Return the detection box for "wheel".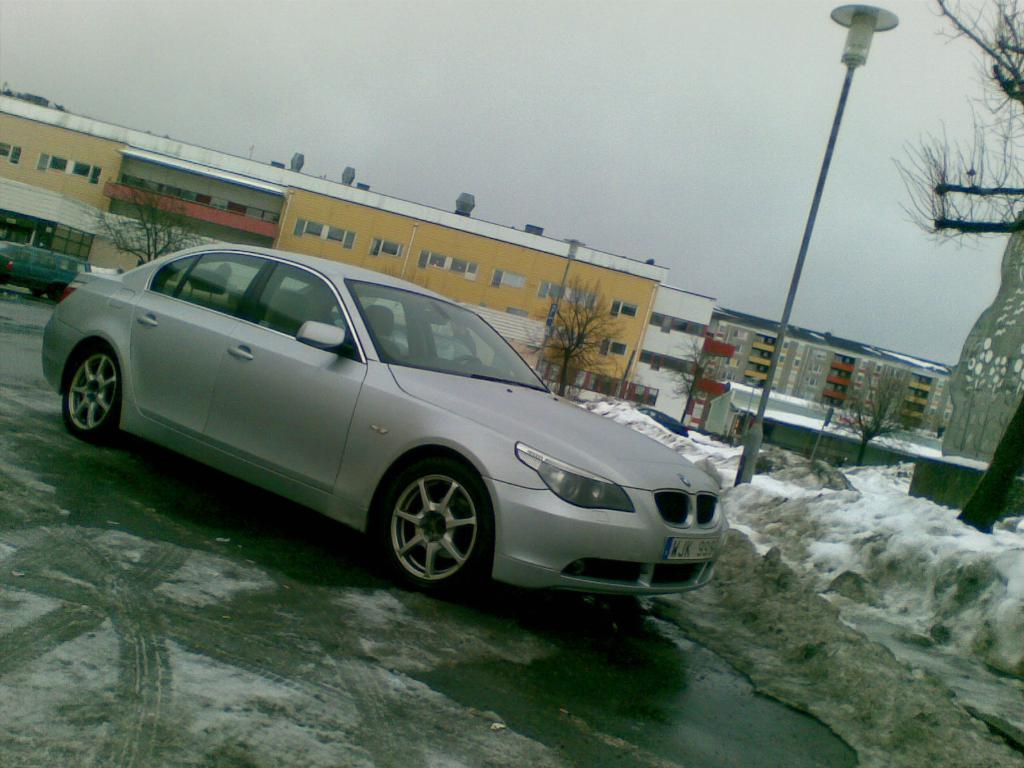
[left=371, top=463, right=495, bottom=602].
